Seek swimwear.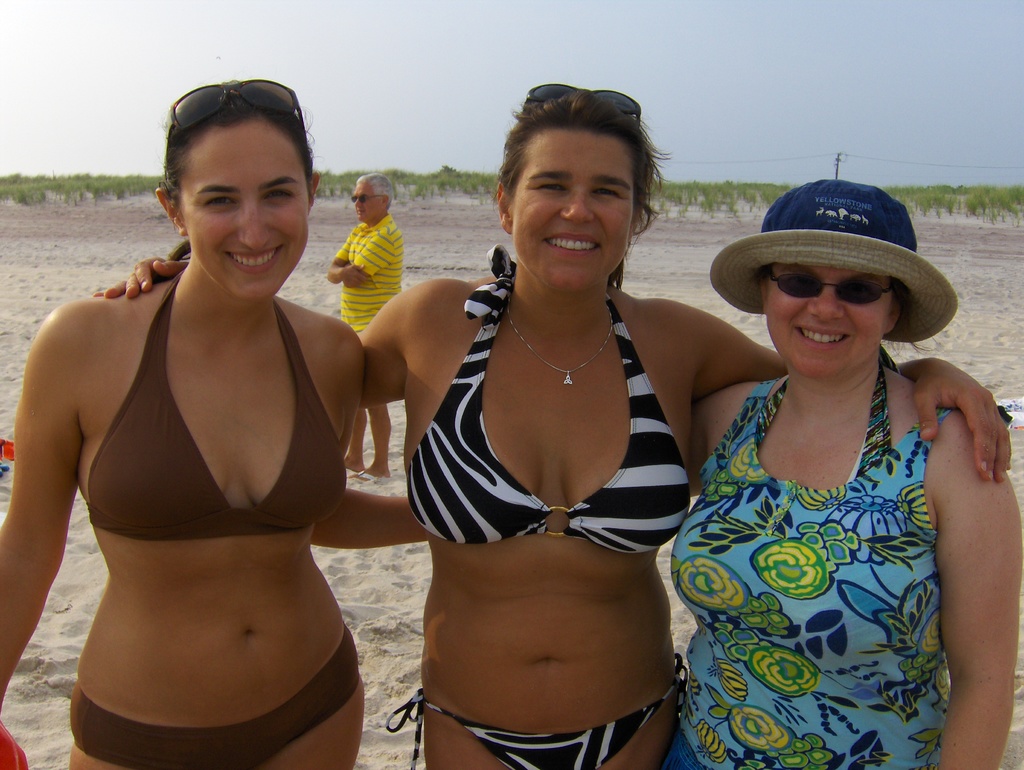
Rect(385, 649, 689, 769).
